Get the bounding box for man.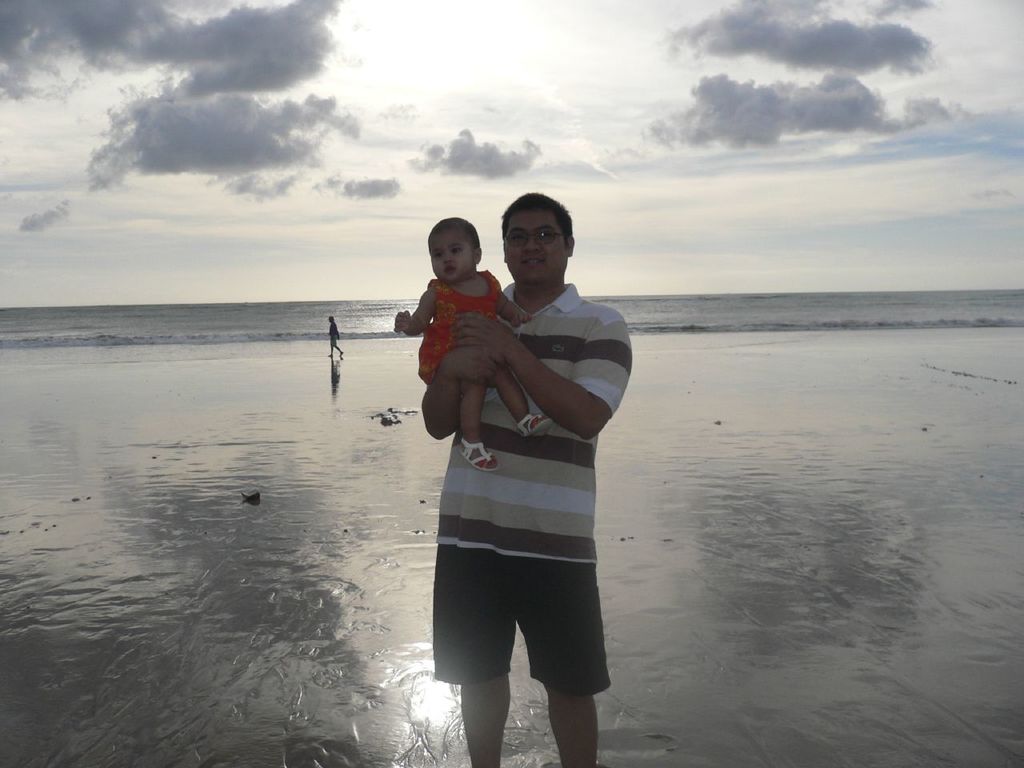
box(402, 182, 621, 767).
